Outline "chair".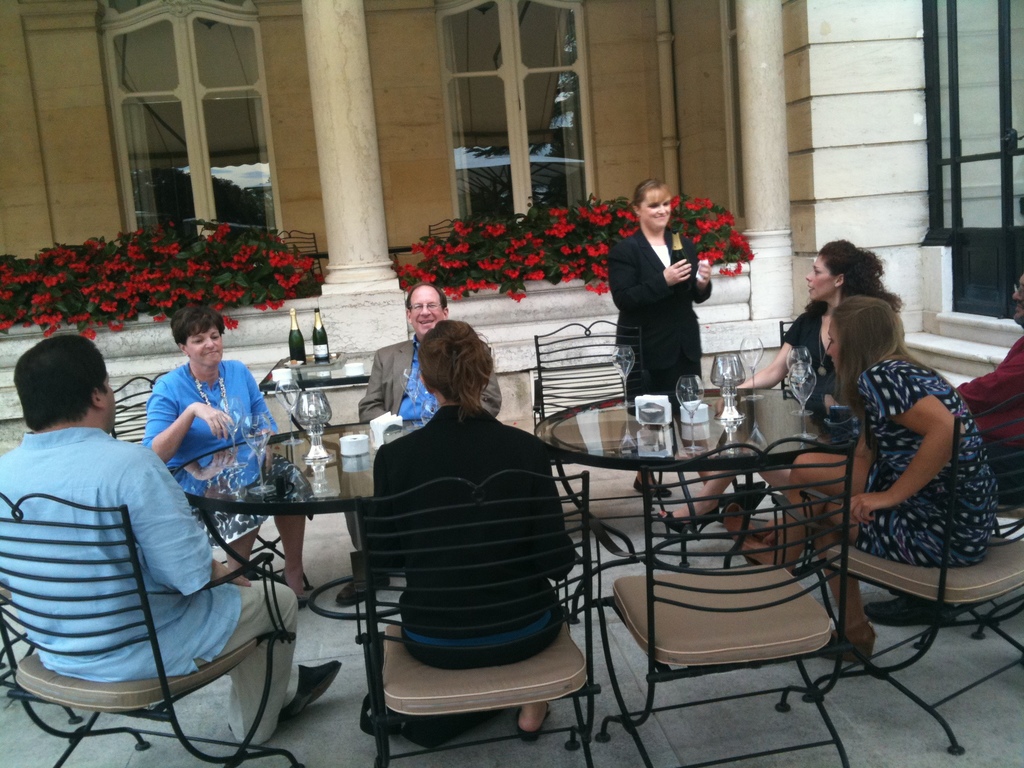
Outline: rect(0, 492, 303, 767).
